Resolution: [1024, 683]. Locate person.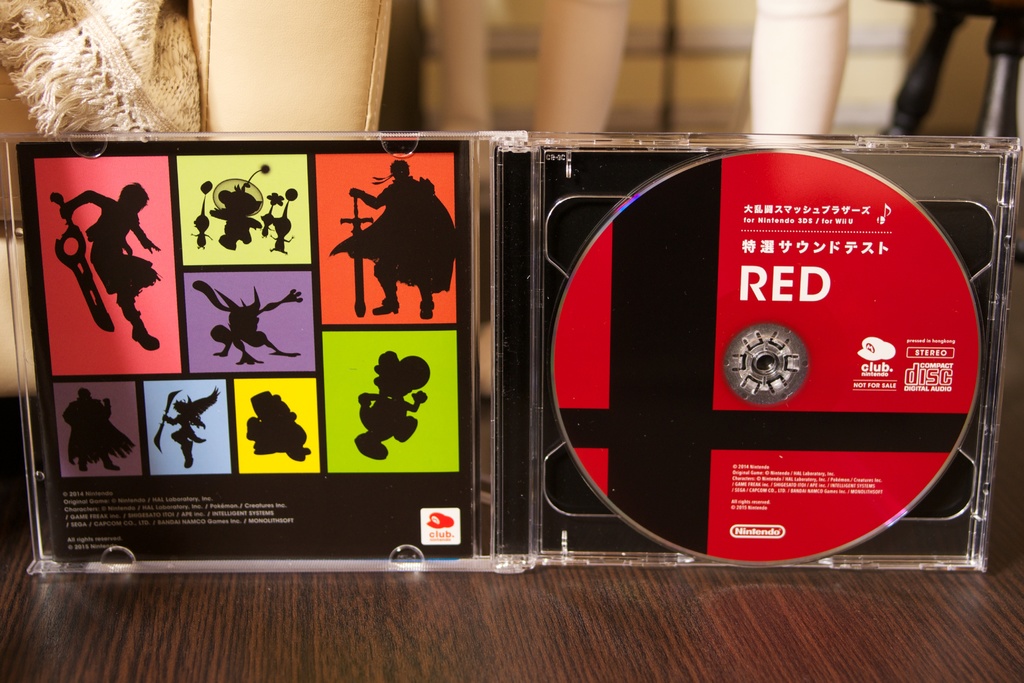
[55,185,162,406].
